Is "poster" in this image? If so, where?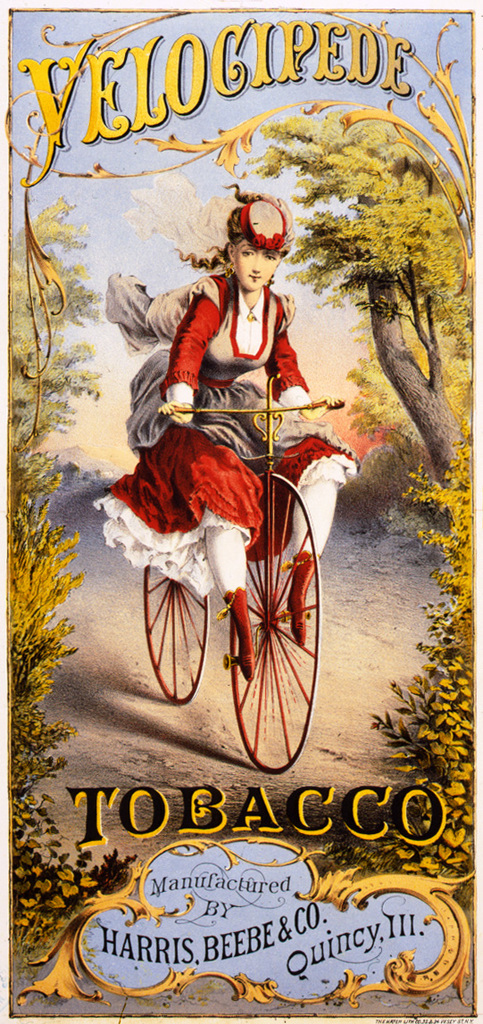
Yes, at region(4, 6, 479, 1021).
